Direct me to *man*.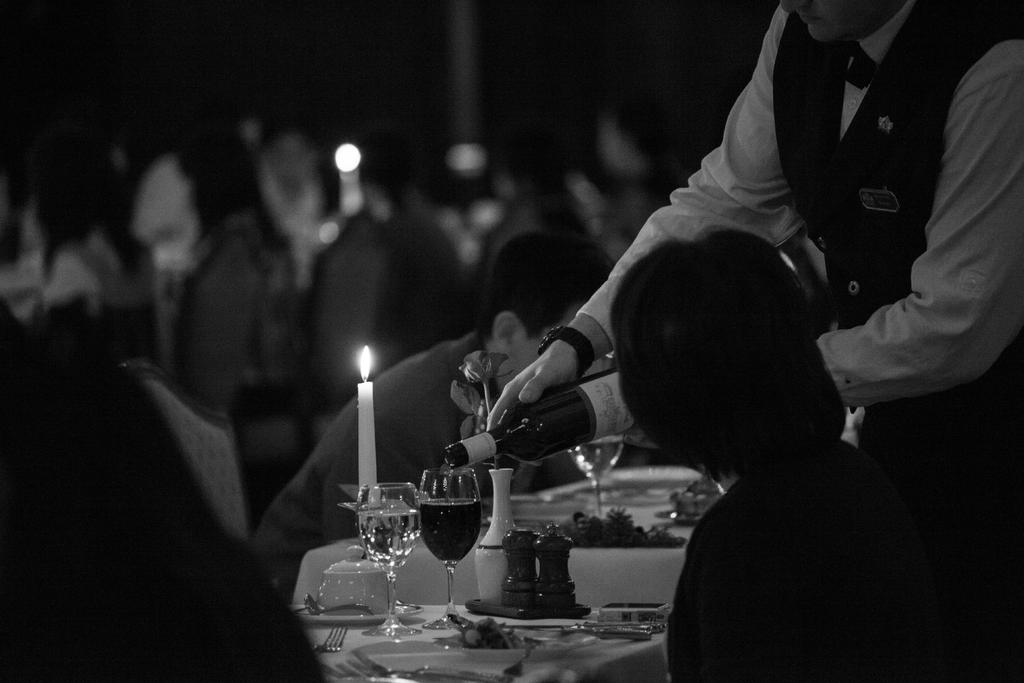
Direction: box=[486, 0, 1023, 524].
